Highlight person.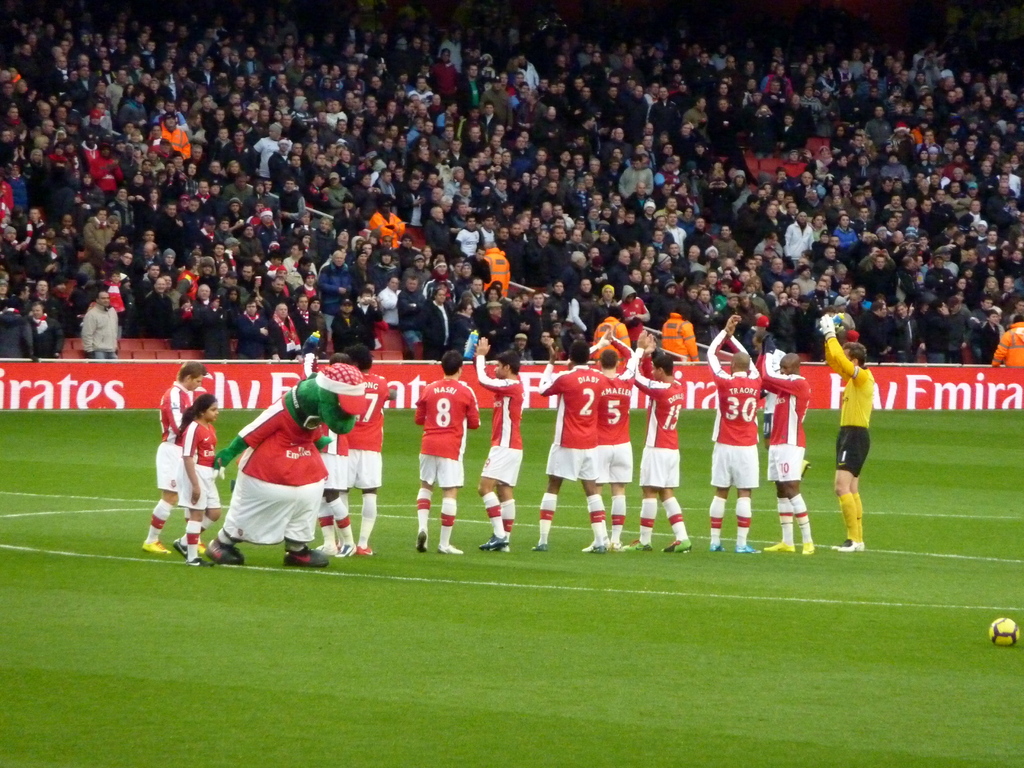
Highlighted region: detection(593, 326, 641, 554).
